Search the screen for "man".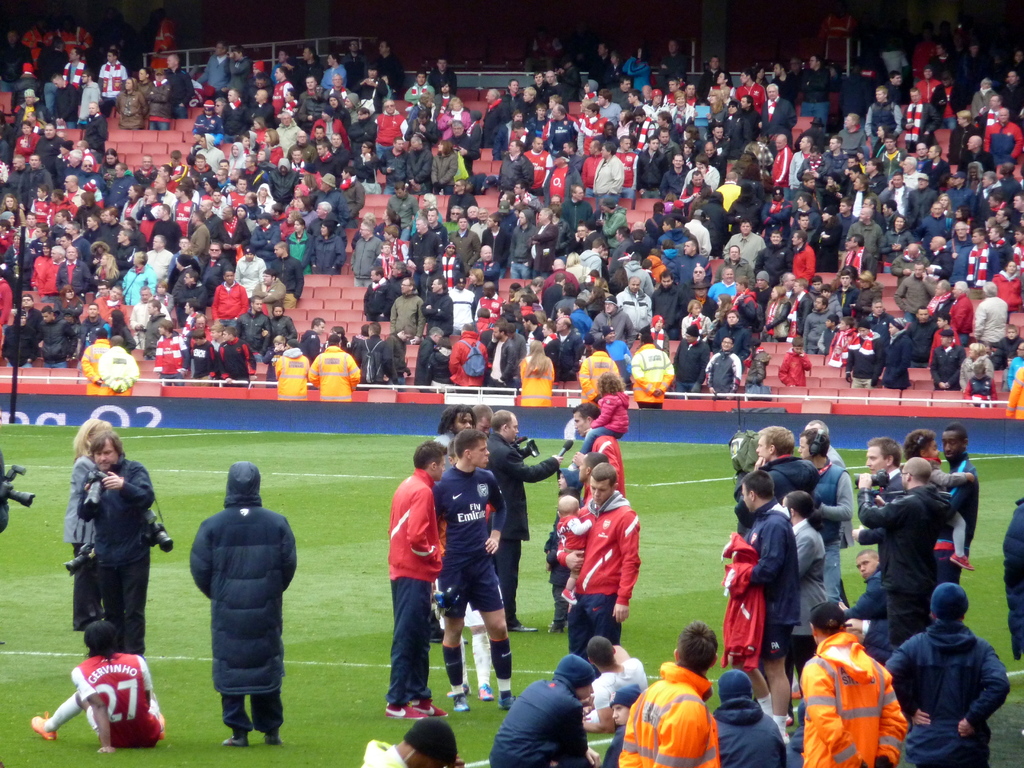
Found at (468,402,499,436).
